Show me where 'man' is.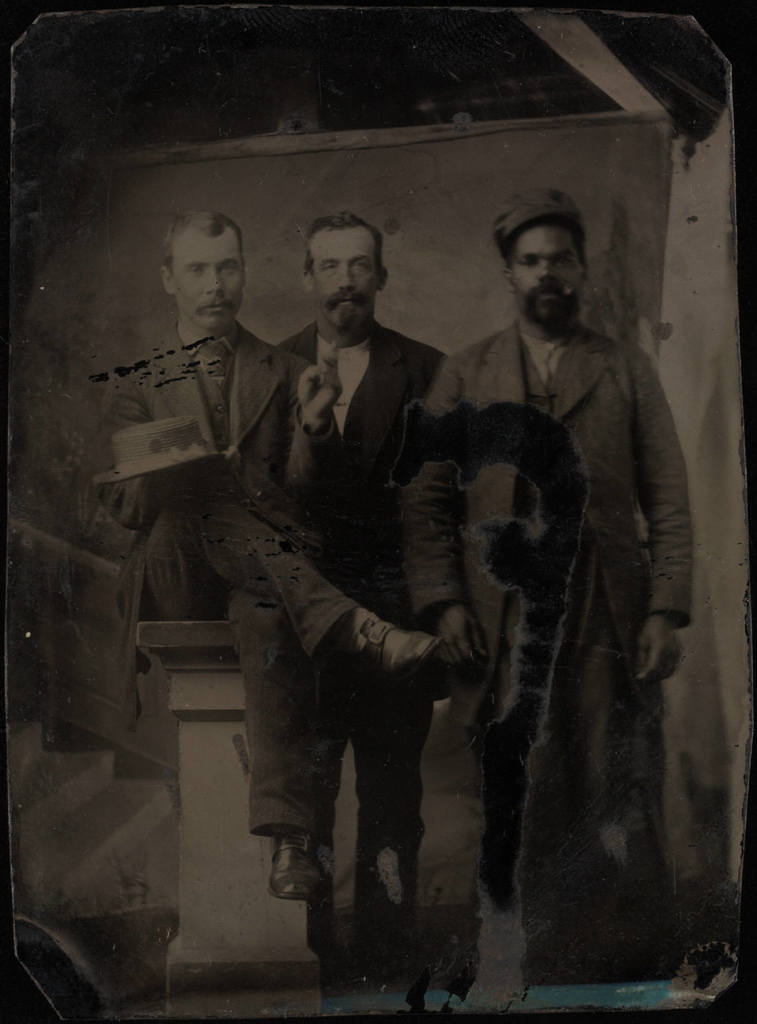
'man' is at bbox=(80, 210, 453, 898).
